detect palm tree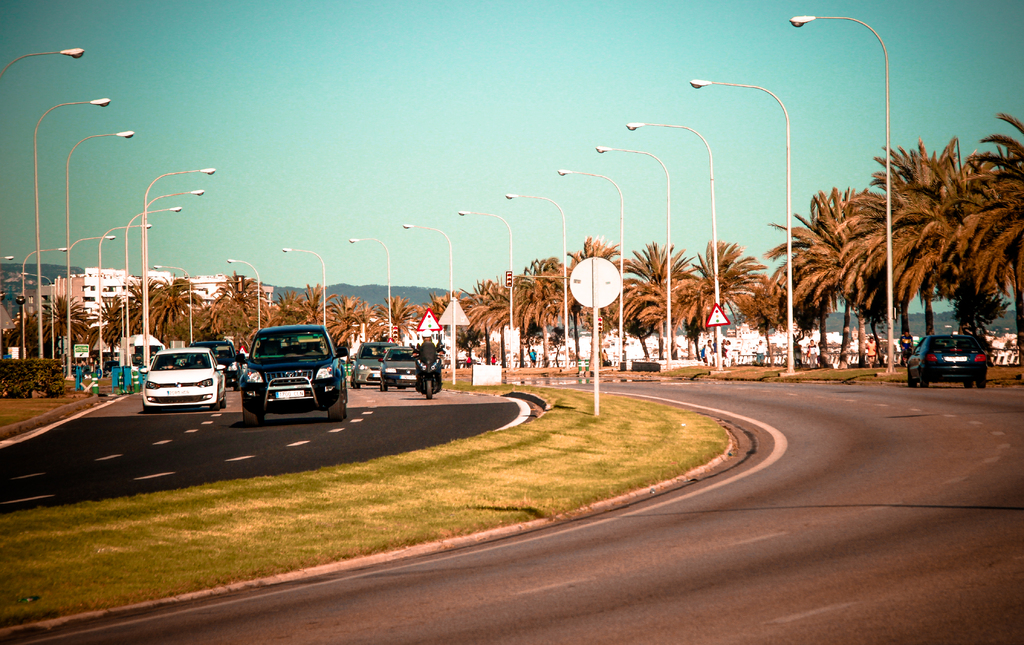
668/246/747/351
